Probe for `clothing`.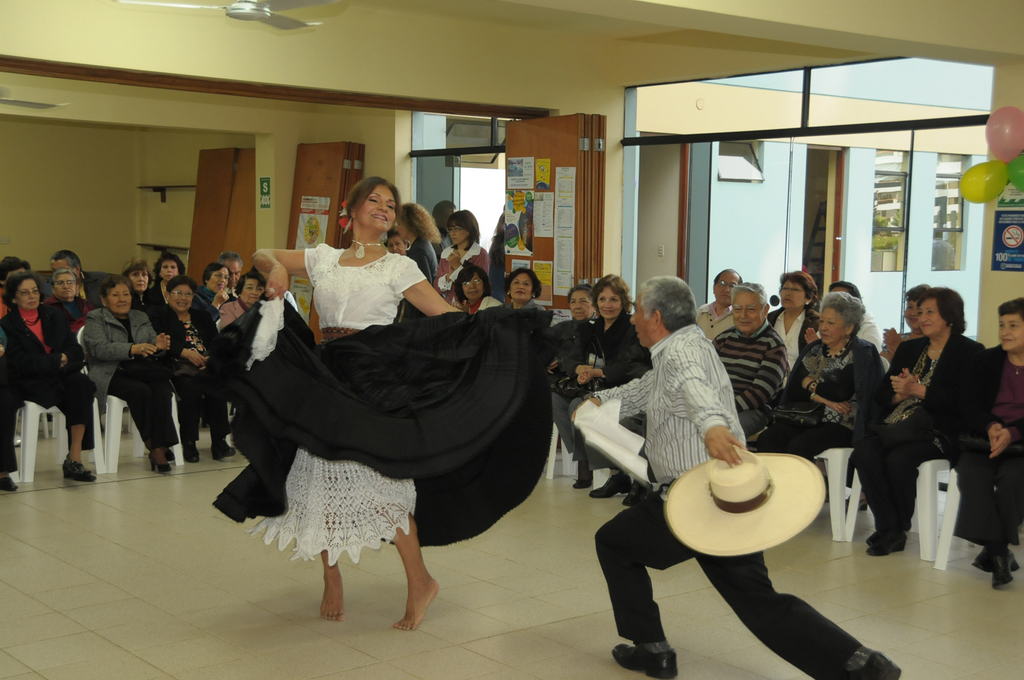
Probe result: [582,310,649,388].
